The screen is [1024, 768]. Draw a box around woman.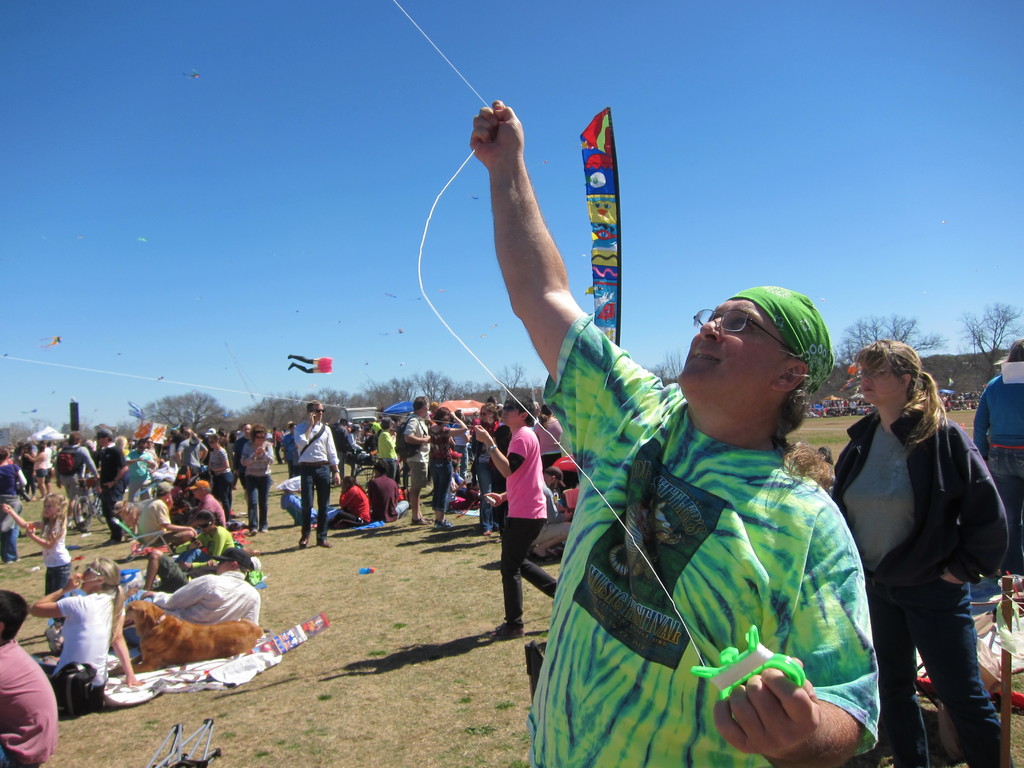
x1=829, y1=325, x2=1007, y2=761.
